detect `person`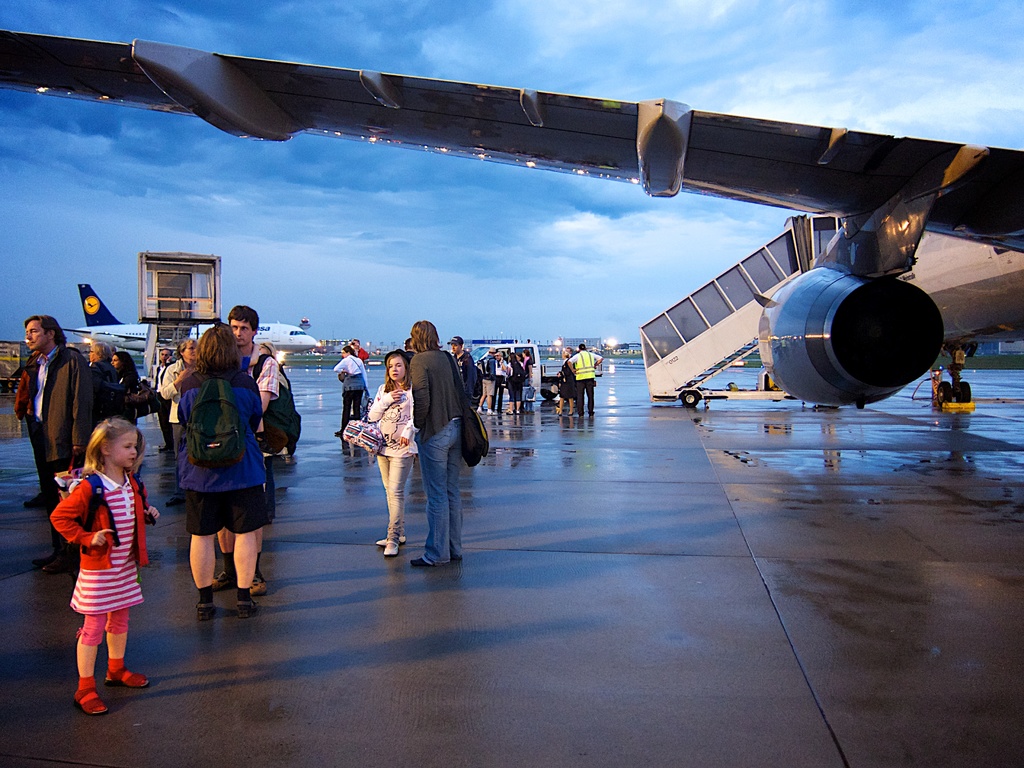
bbox=(111, 351, 143, 426)
